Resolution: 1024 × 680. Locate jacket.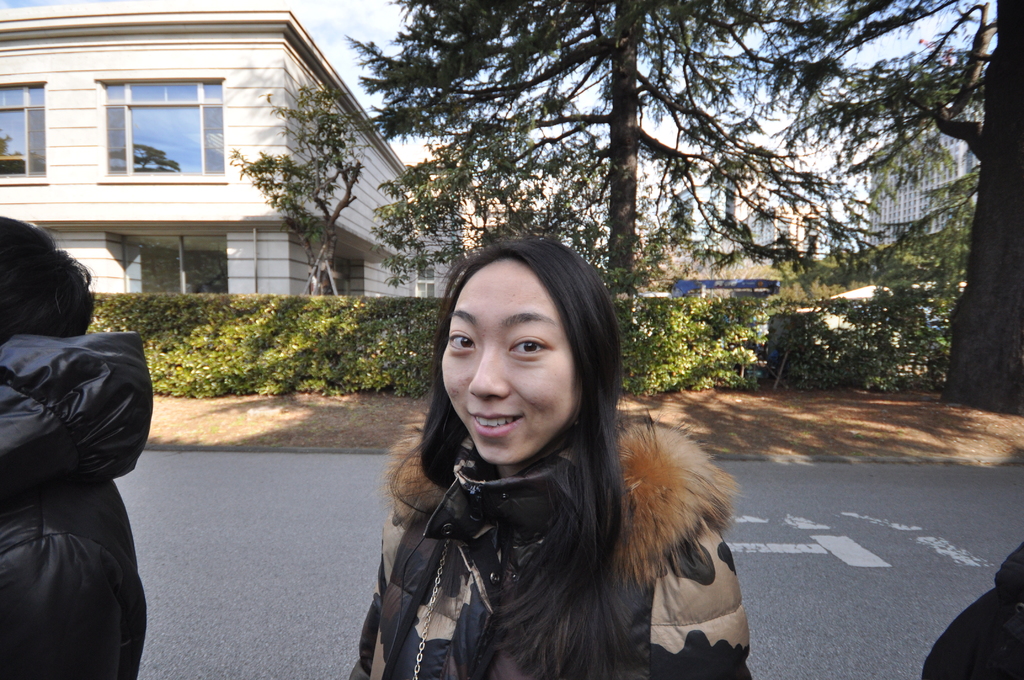
Rect(0, 324, 157, 679).
